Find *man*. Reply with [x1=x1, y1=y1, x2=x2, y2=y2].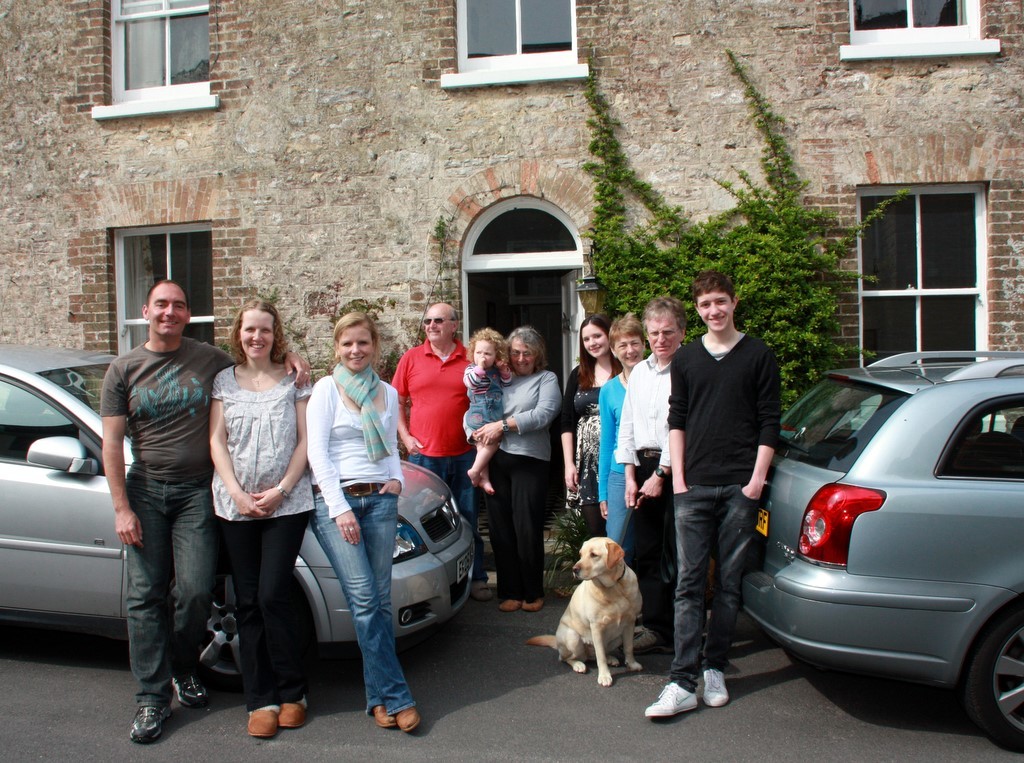
[x1=100, y1=278, x2=310, y2=742].
